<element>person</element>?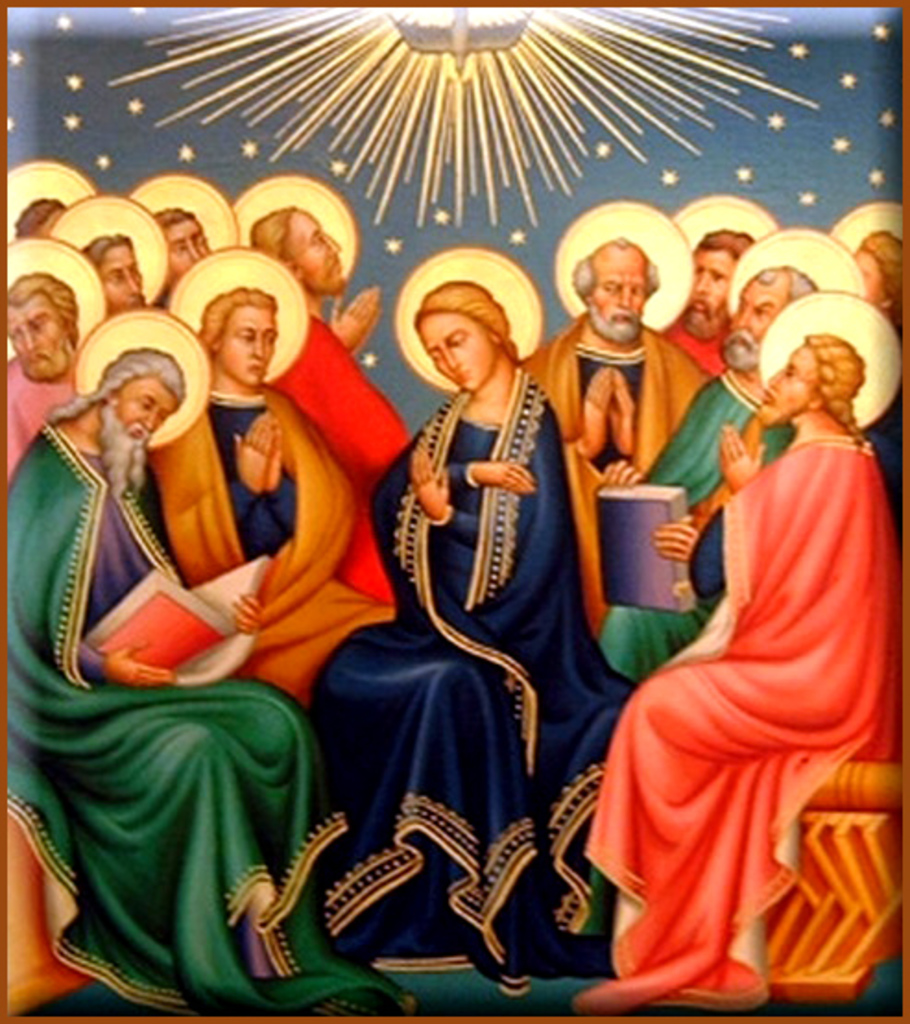
left=362, top=220, right=607, bottom=935
